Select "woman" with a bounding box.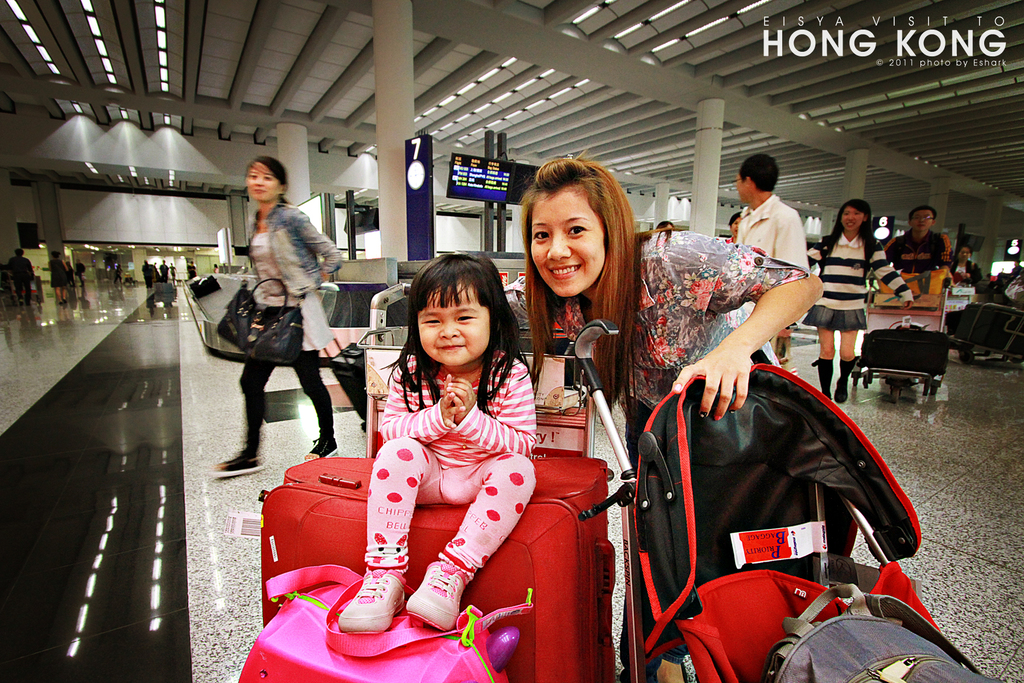
(803, 197, 917, 409).
